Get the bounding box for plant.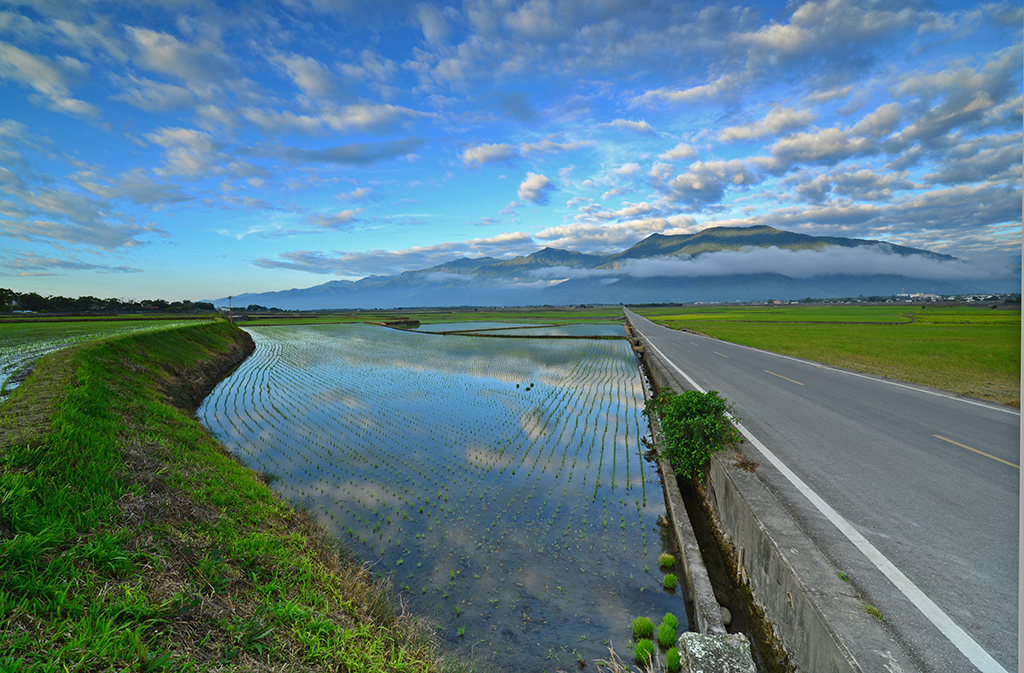
rect(659, 567, 683, 593).
